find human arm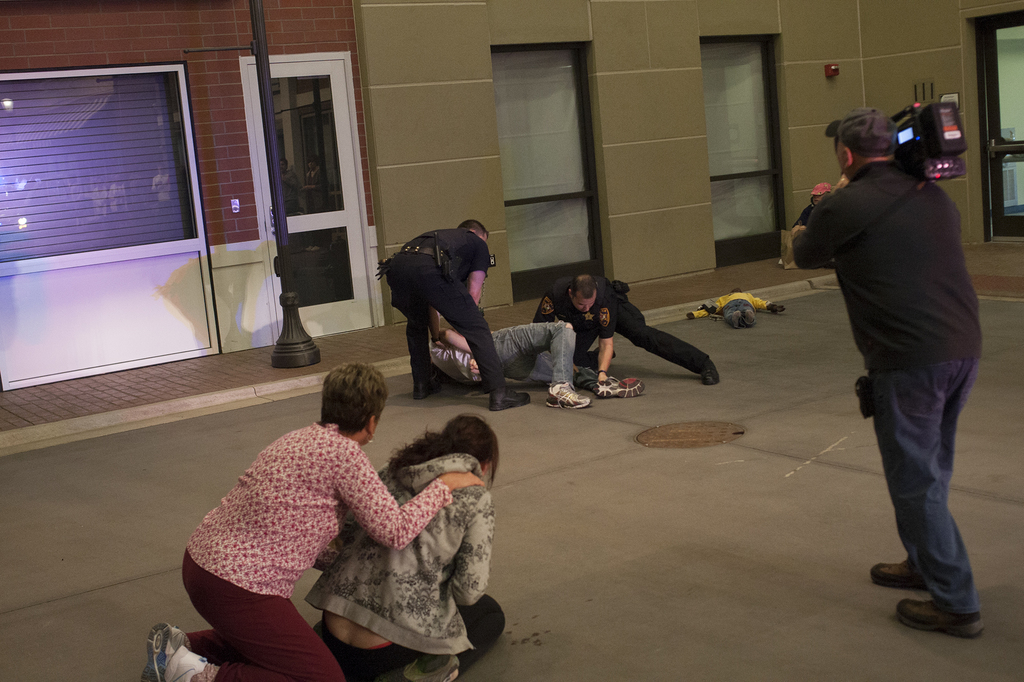
detection(772, 166, 820, 266)
